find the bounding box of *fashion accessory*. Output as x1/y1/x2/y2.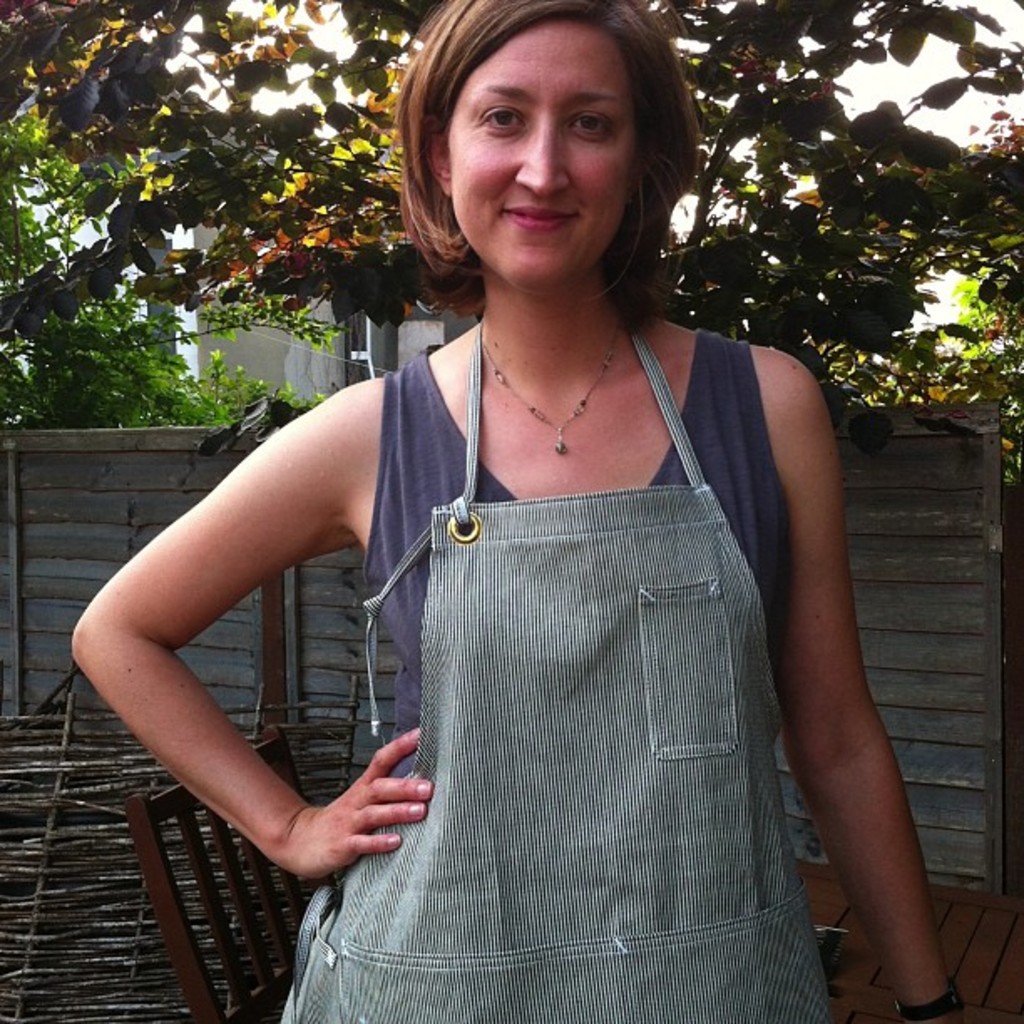
480/318/624/452.
